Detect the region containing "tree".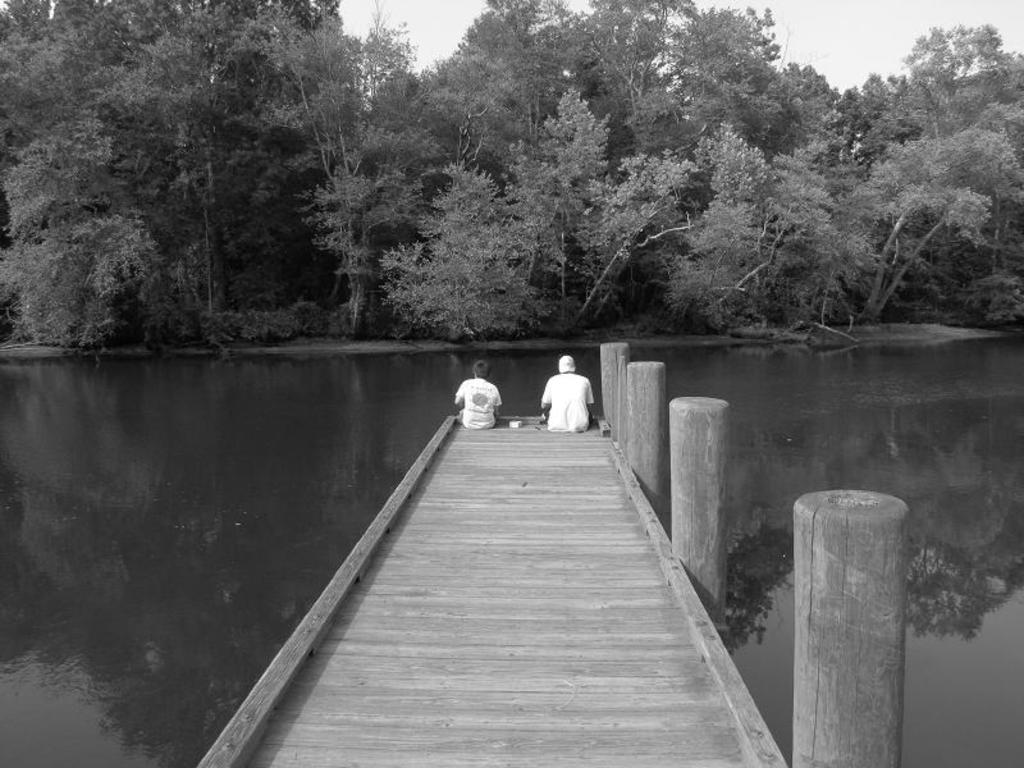
{"x1": 372, "y1": 148, "x2": 539, "y2": 349}.
